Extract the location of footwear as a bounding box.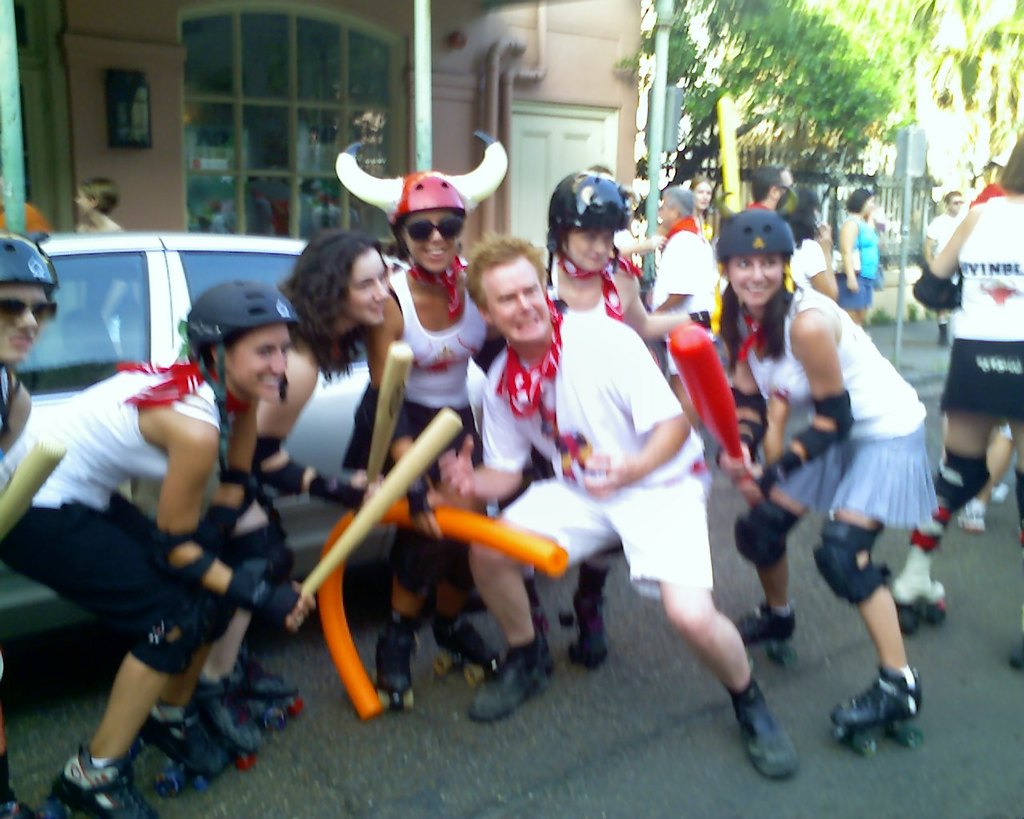
bbox=(983, 488, 1003, 503).
